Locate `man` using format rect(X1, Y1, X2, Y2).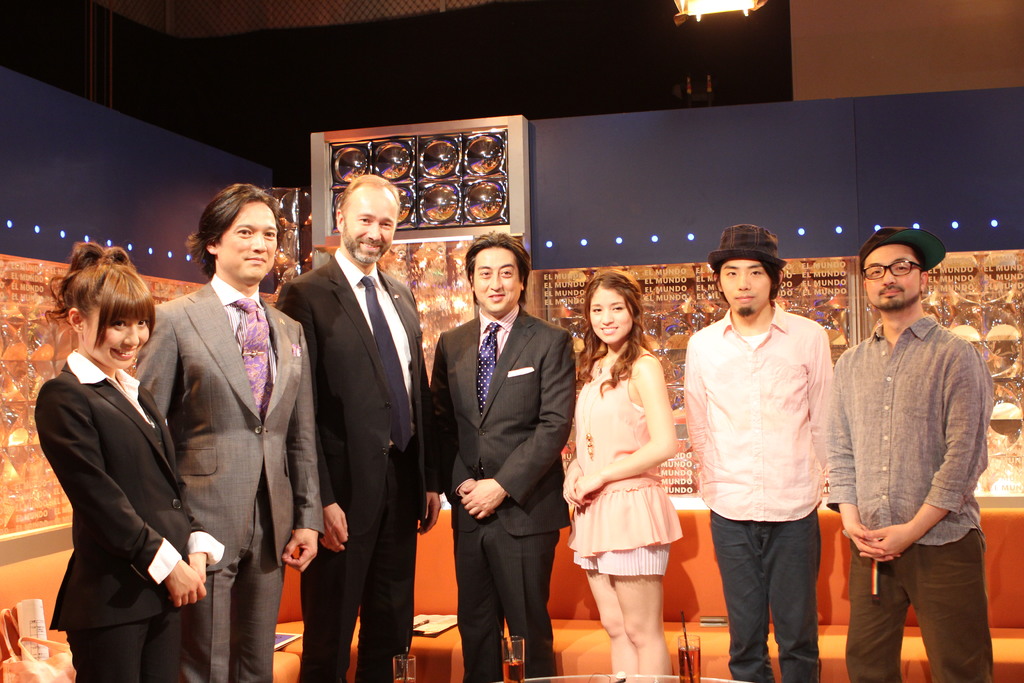
rect(834, 229, 1002, 680).
